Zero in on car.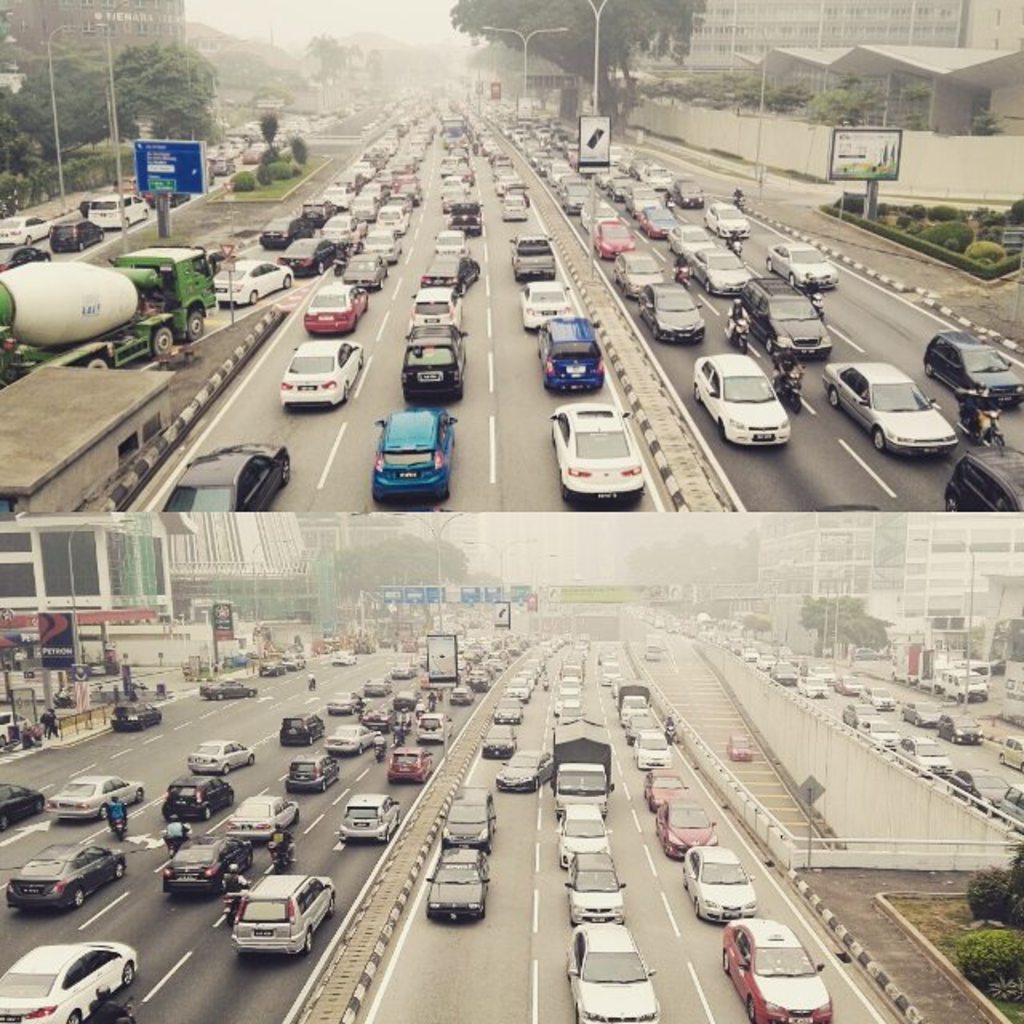
Zeroed in: bbox(160, 443, 291, 515).
